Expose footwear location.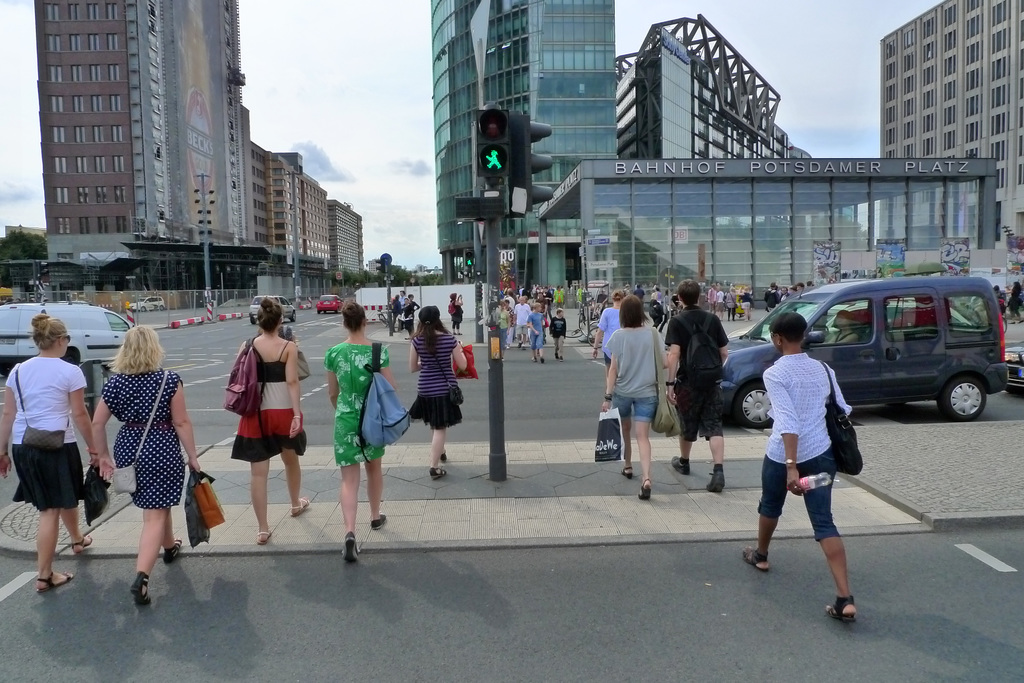
Exposed at <region>522, 344, 526, 350</region>.
